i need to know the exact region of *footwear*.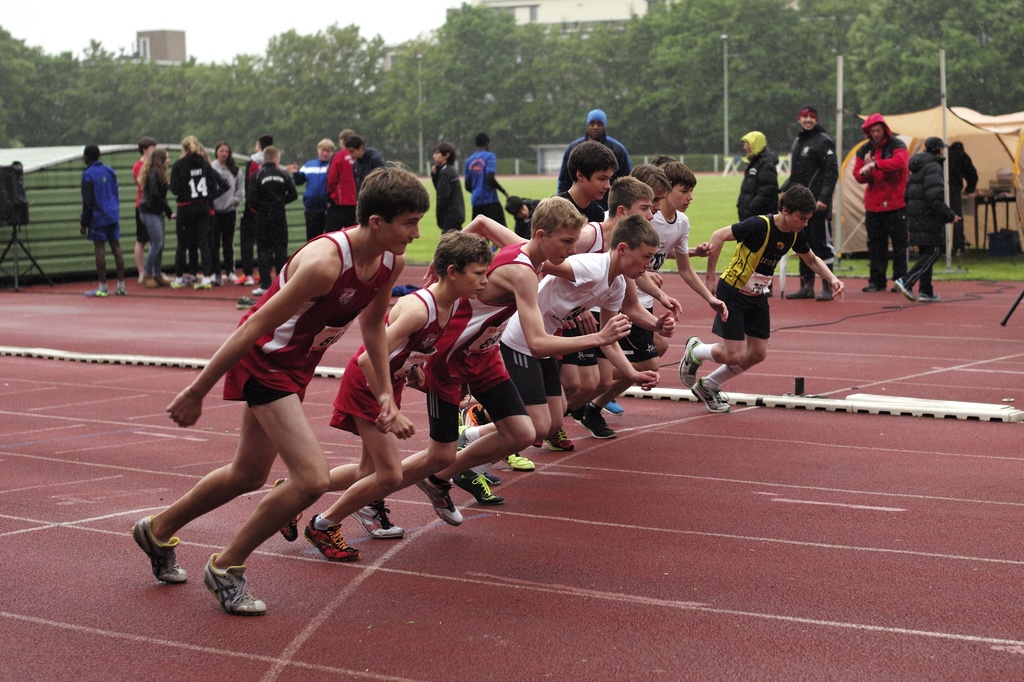
Region: select_region(356, 498, 406, 543).
